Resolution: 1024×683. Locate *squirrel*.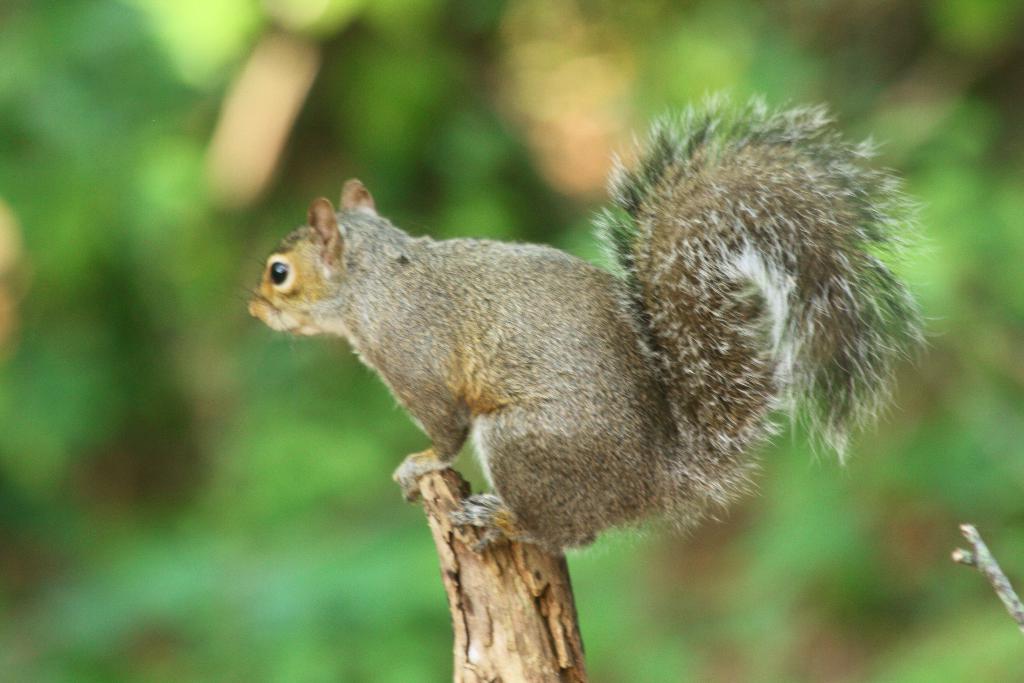
x1=199 y1=93 x2=945 y2=554.
